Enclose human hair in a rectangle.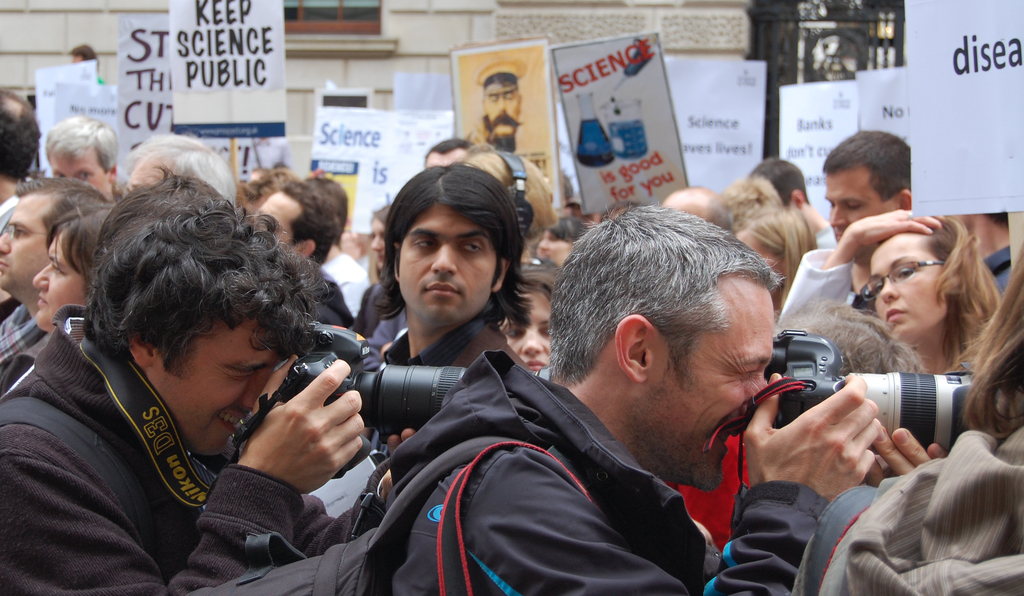
rect(740, 208, 820, 289).
